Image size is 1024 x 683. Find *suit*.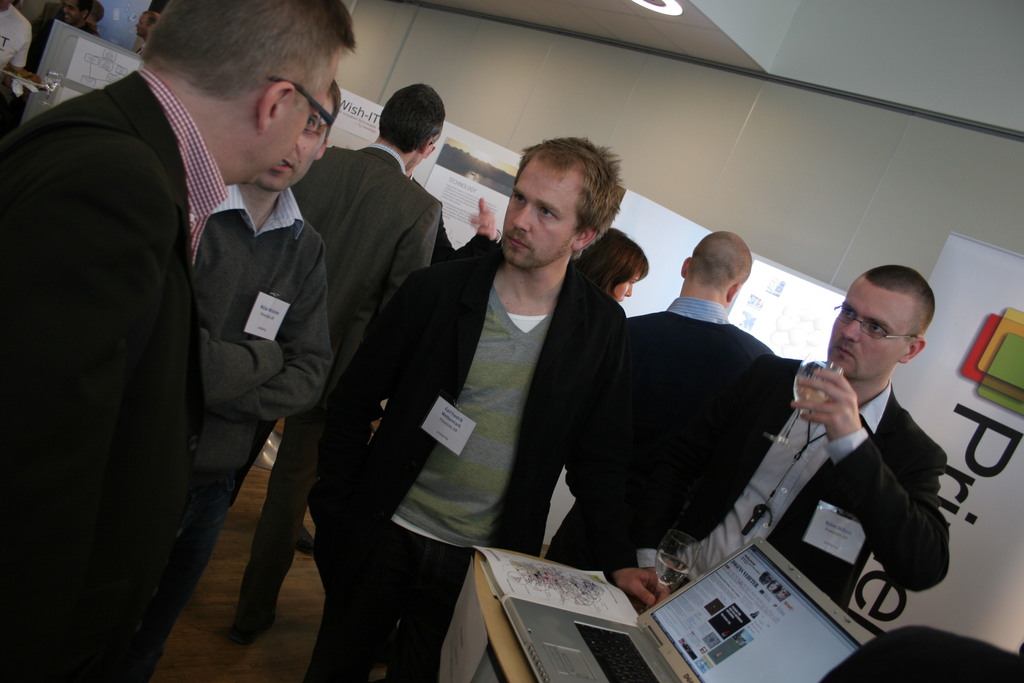
{"x1": 639, "y1": 353, "x2": 948, "y2": 608}.
